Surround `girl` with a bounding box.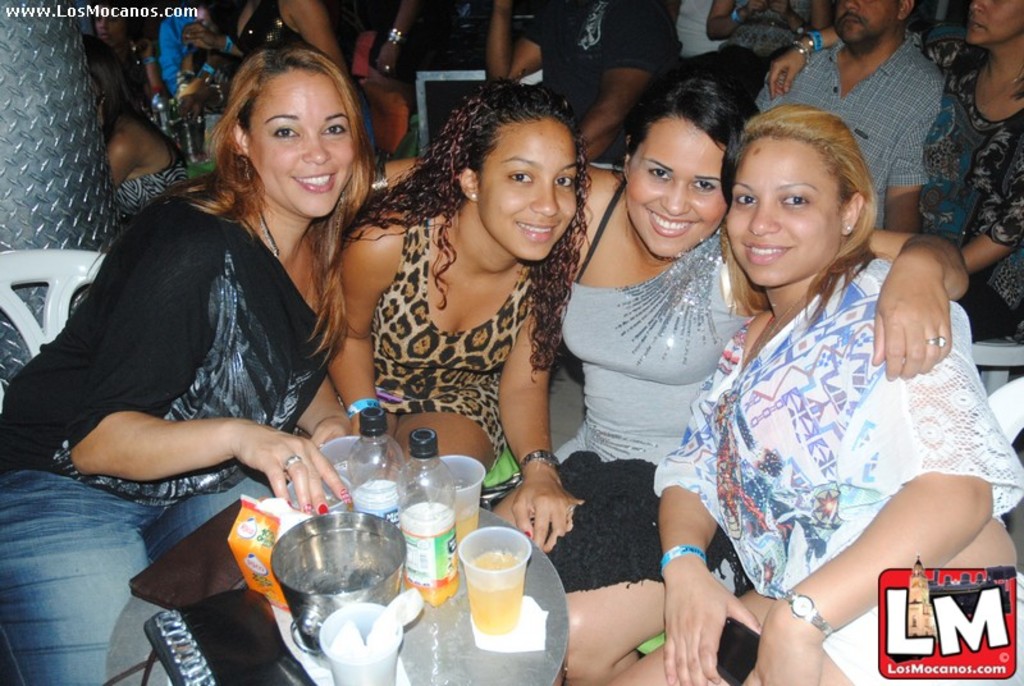
left=556, top=74, right=972, bottom=685.
